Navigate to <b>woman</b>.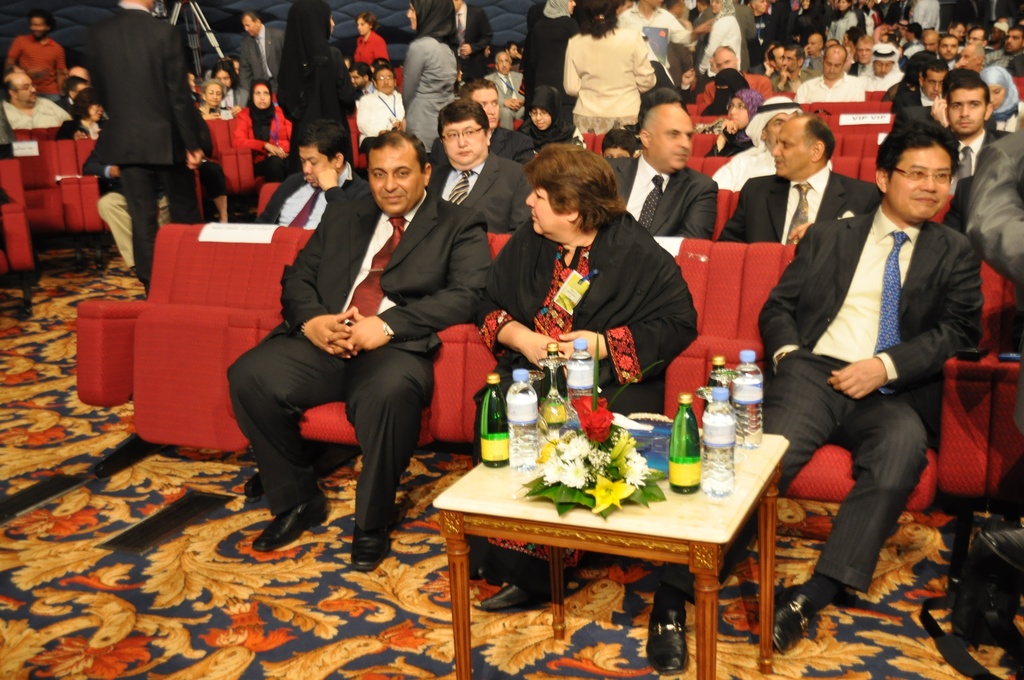
Navigation target: 52,88,116,142.
